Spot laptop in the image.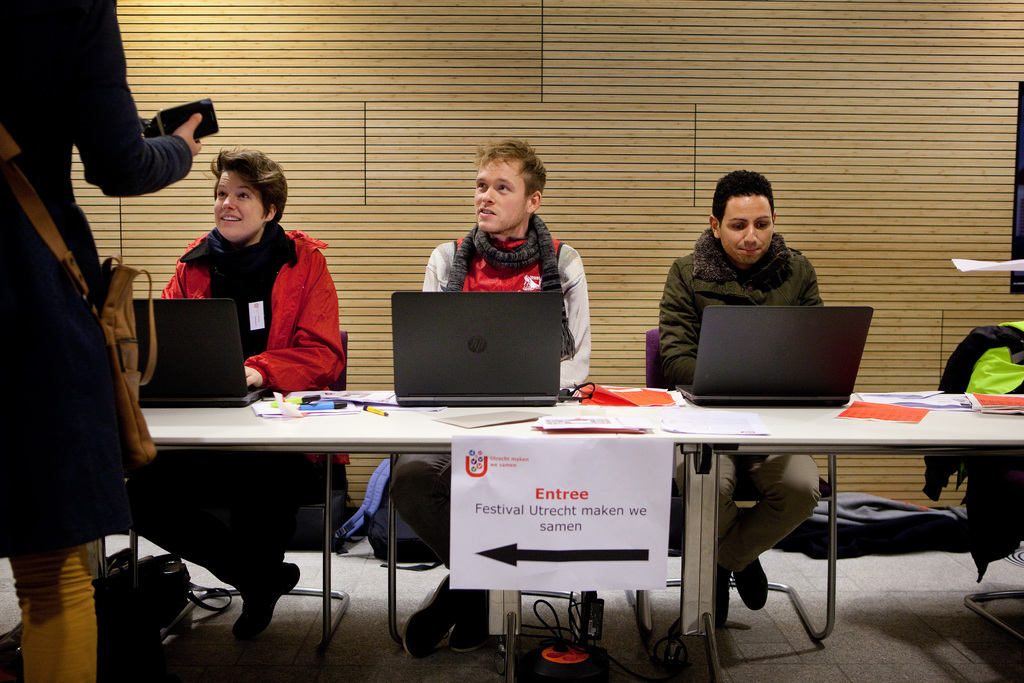
laptop found at <region>131, 299, 269, 407</region>.
